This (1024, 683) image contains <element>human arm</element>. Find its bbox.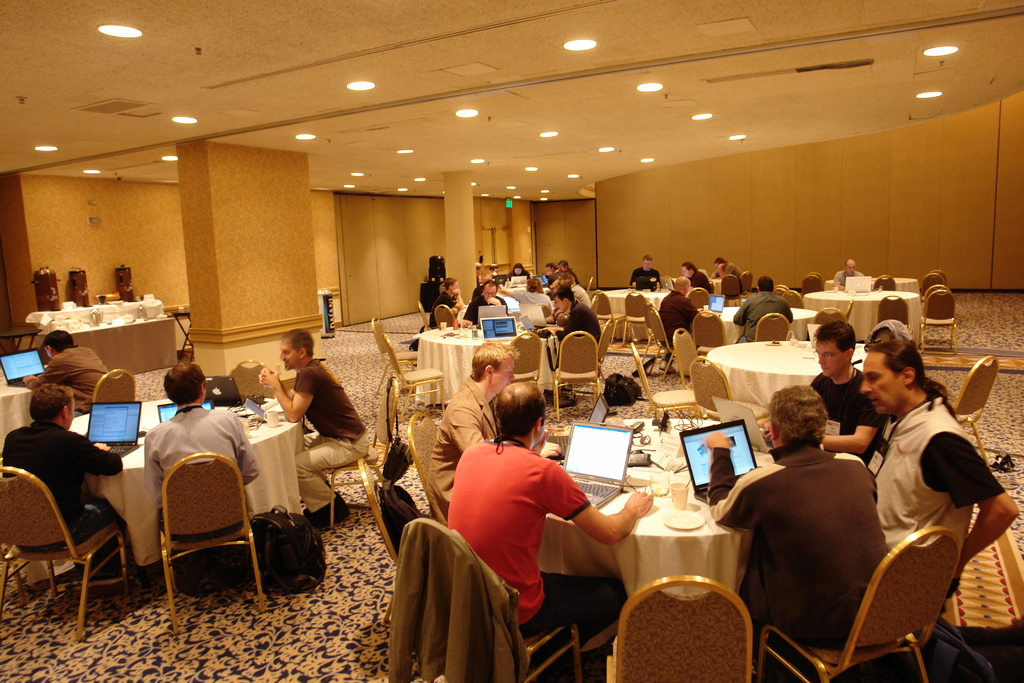
select_region(74, 429, 126, 475).
